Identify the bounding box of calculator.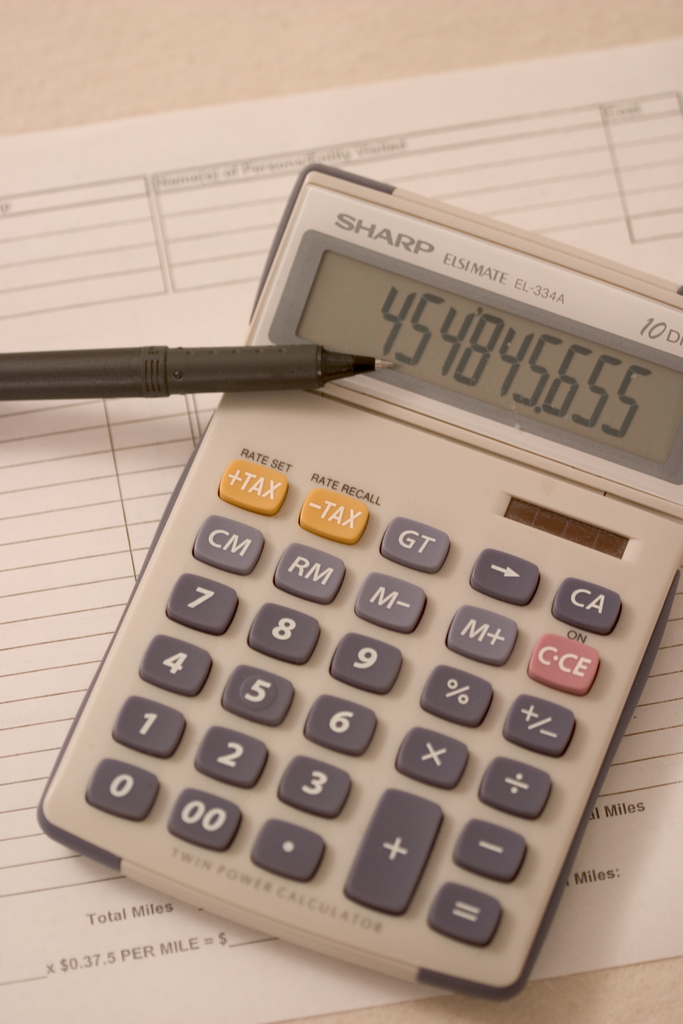
33,159,682,1000.
